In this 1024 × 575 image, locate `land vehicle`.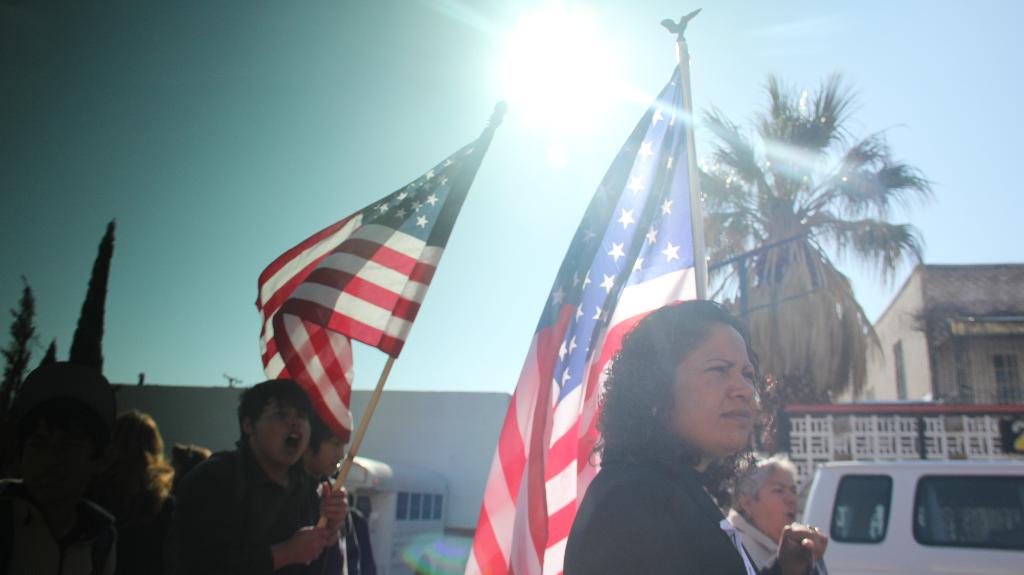
Bounding box: select_region(793, 446, 1018, 567).
